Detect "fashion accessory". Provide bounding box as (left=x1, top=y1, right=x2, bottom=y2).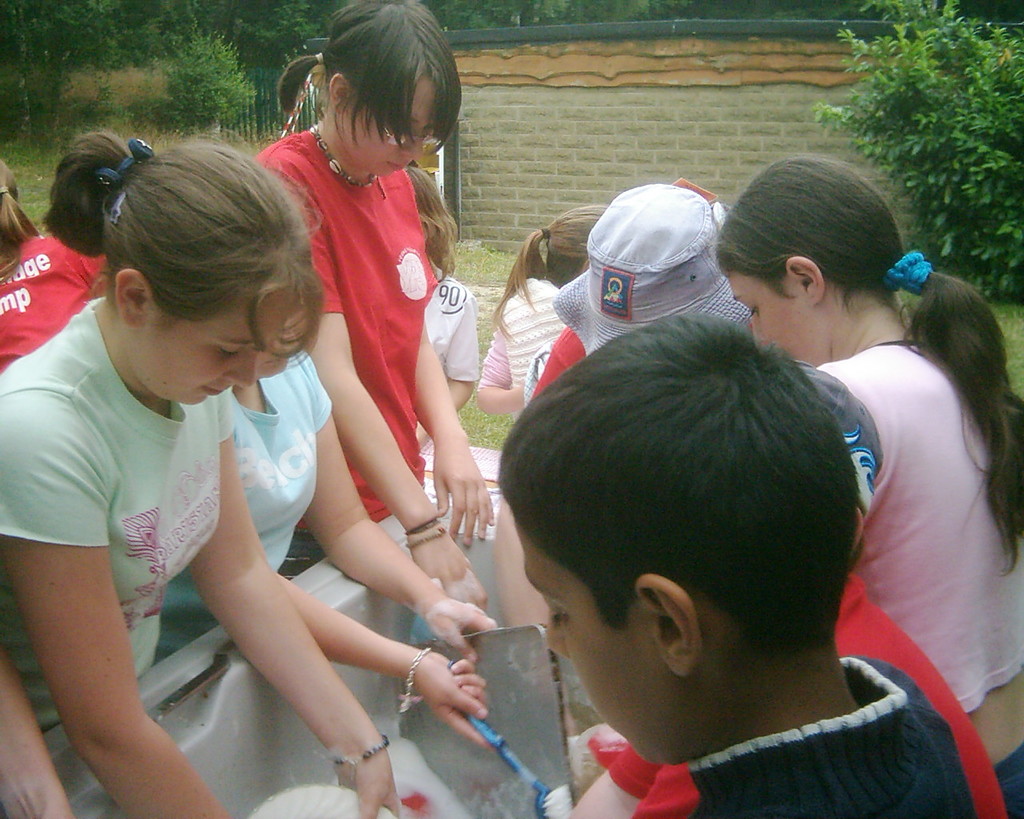
(left=539, top=225, right=550, bottom=242).
